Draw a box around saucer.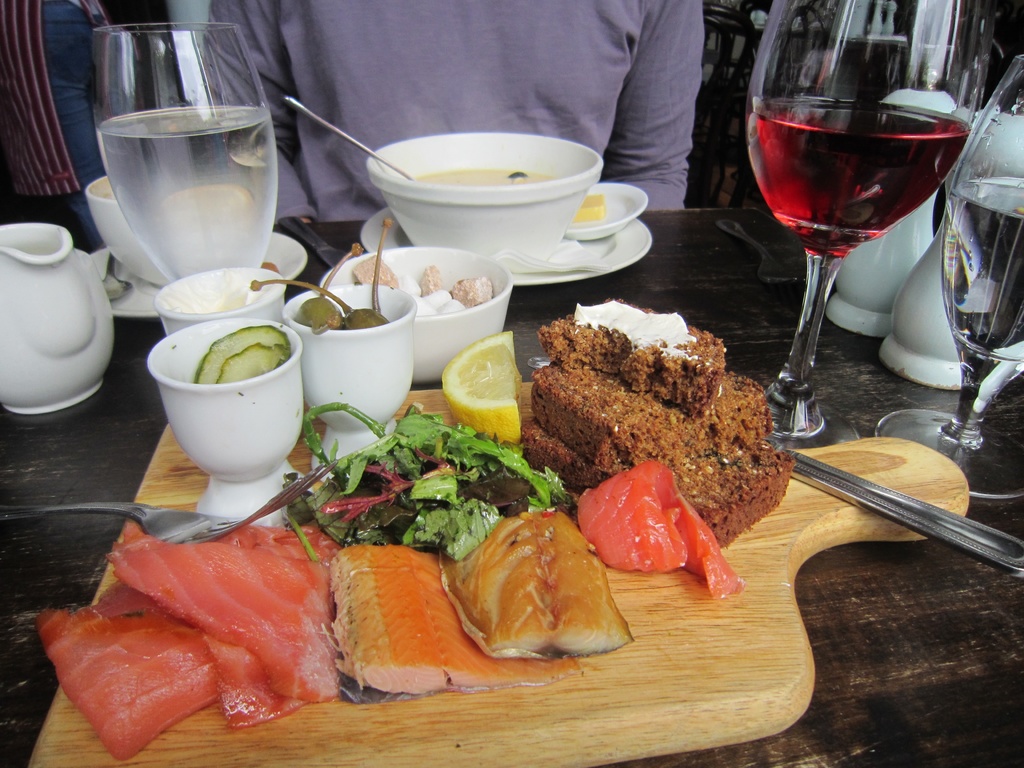
l=356, t=213, r=650, b=287.
